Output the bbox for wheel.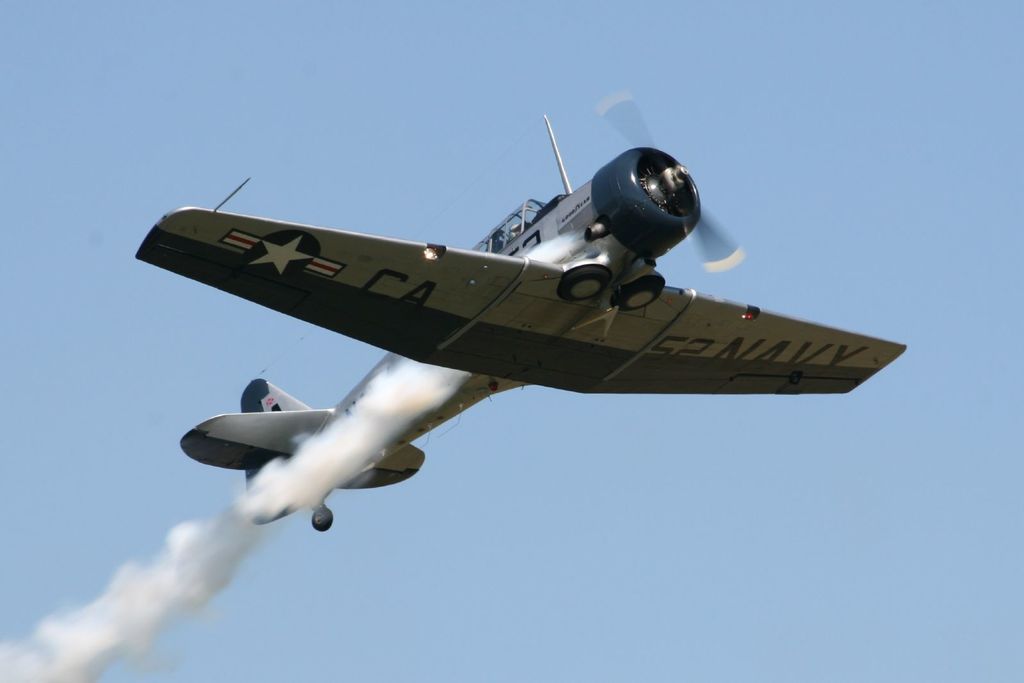
312/510/334/533.
